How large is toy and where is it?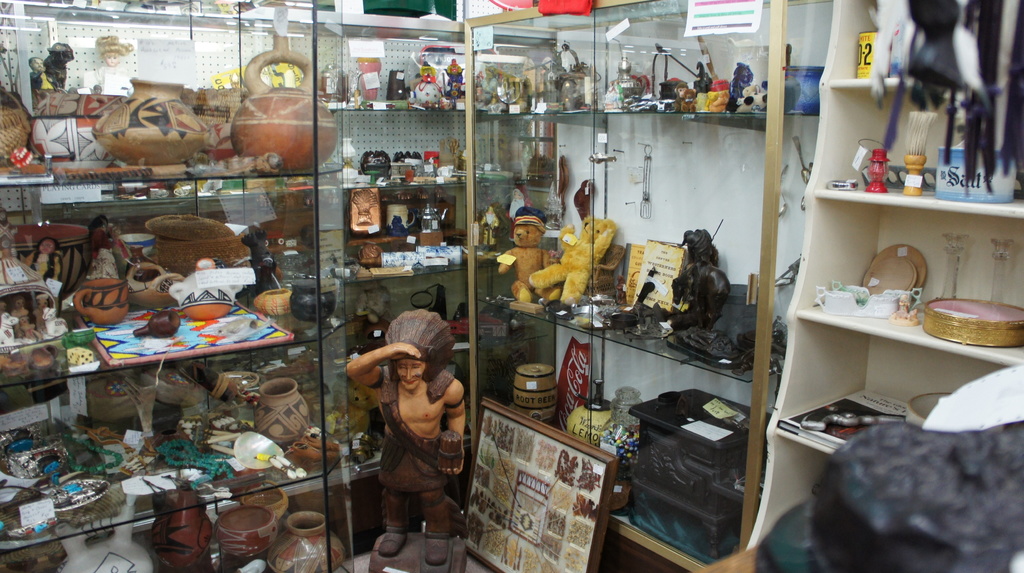
Bounding box: (495, 206, 564, 303).
